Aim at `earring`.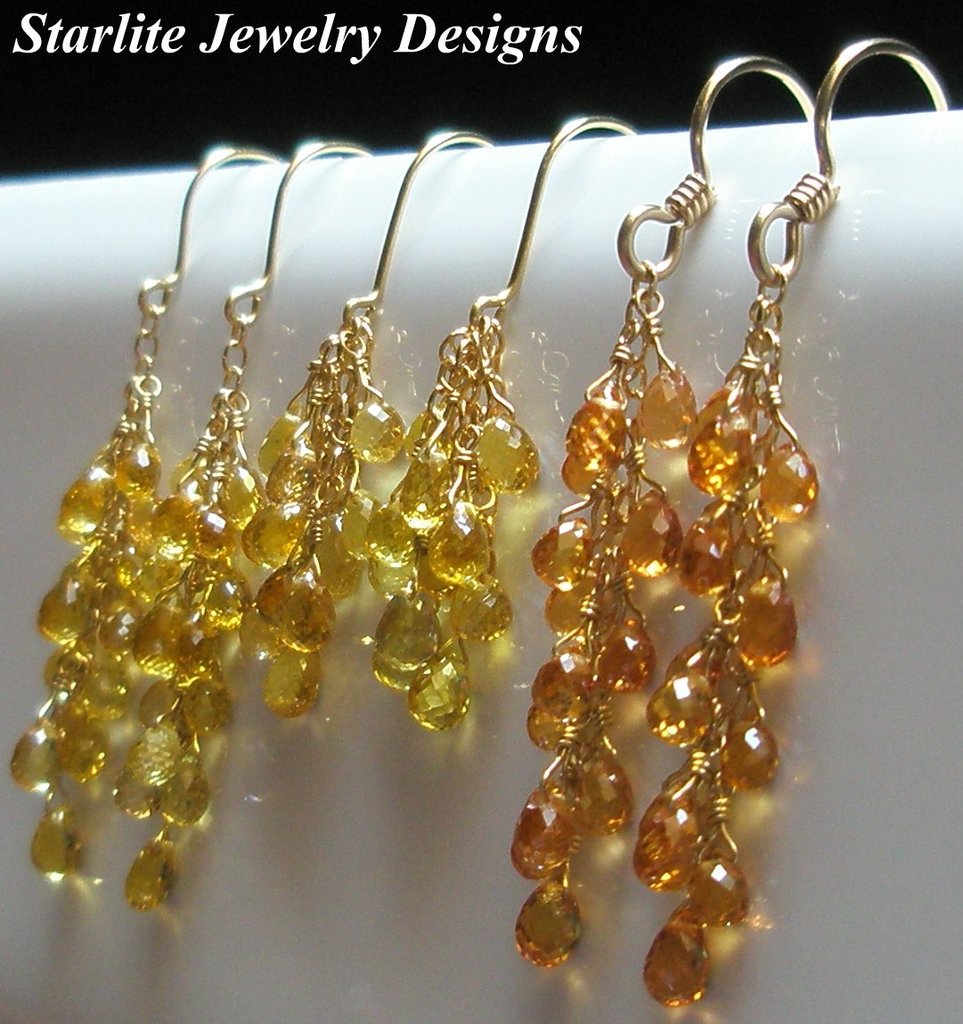
Aimed at select_region(509, 47, 827, 971).
